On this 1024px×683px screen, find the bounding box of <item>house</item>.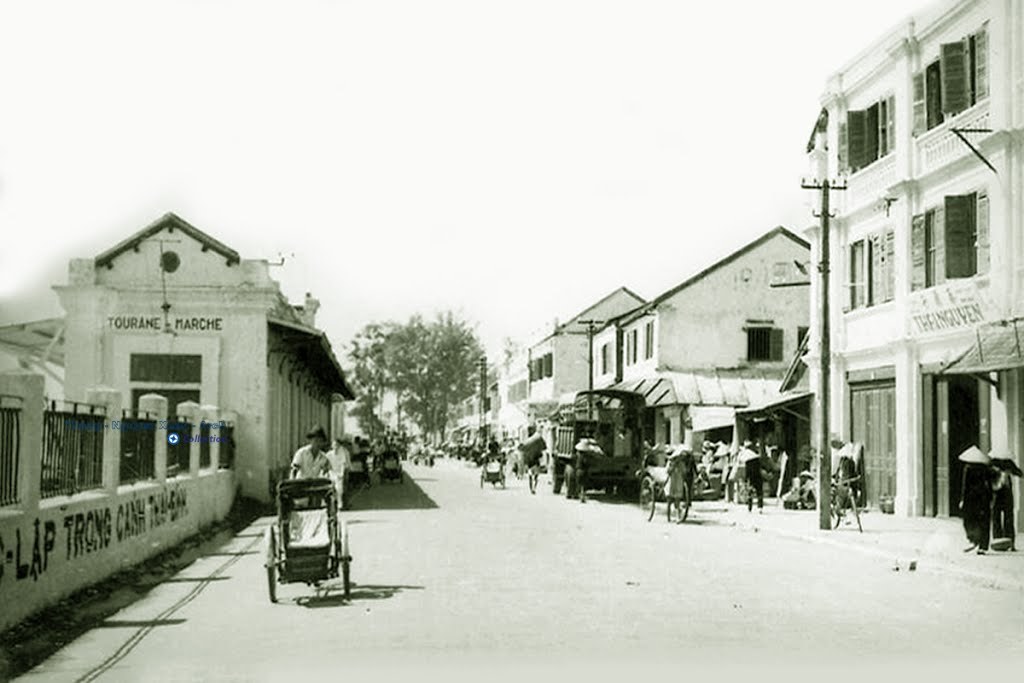
Bounding box: BBox(536, 282, 650, 481).
